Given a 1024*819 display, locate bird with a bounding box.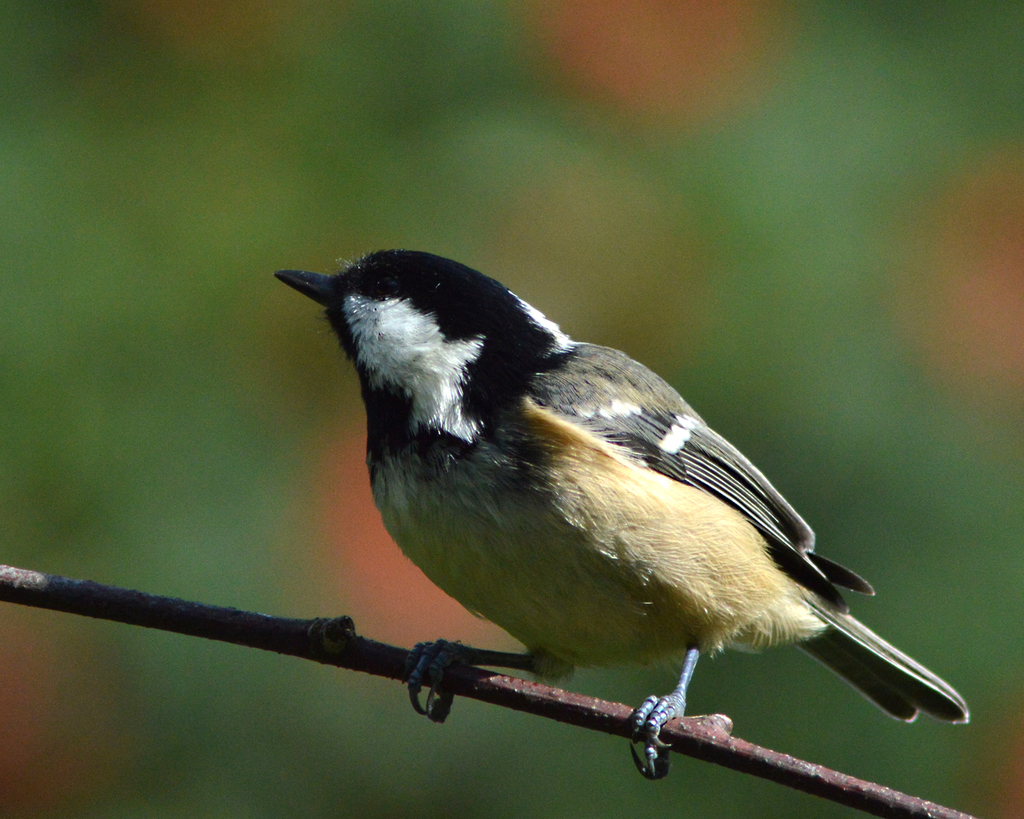
Located: {"left": 285, "top": 266, "right": 970, "bottom": 751}.
